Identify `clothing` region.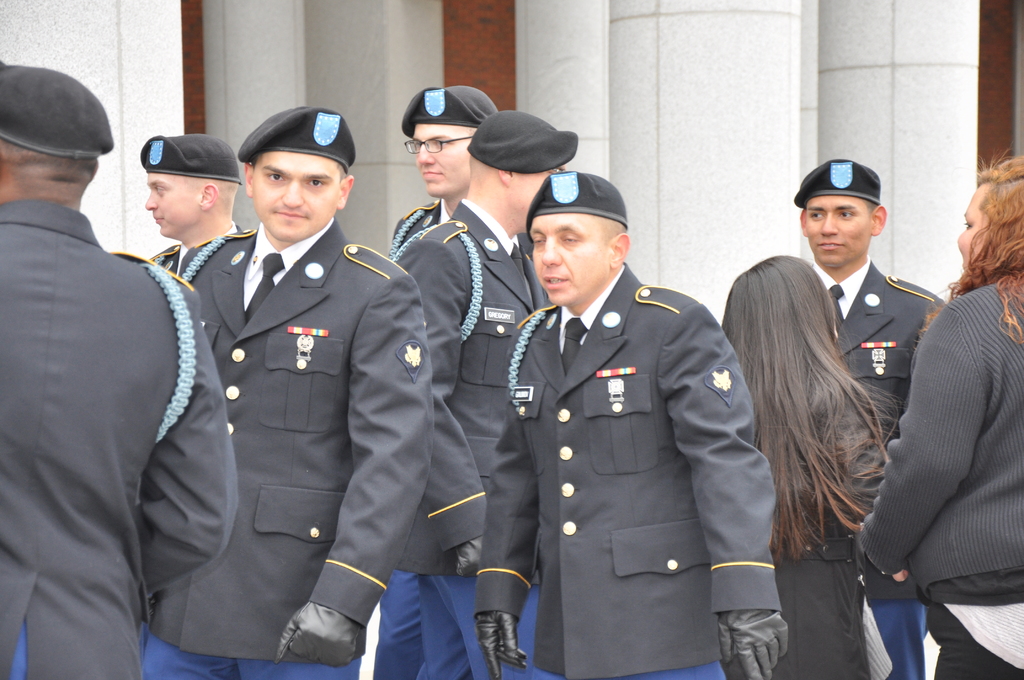
Region: rect(493, 245, 790, 664).
